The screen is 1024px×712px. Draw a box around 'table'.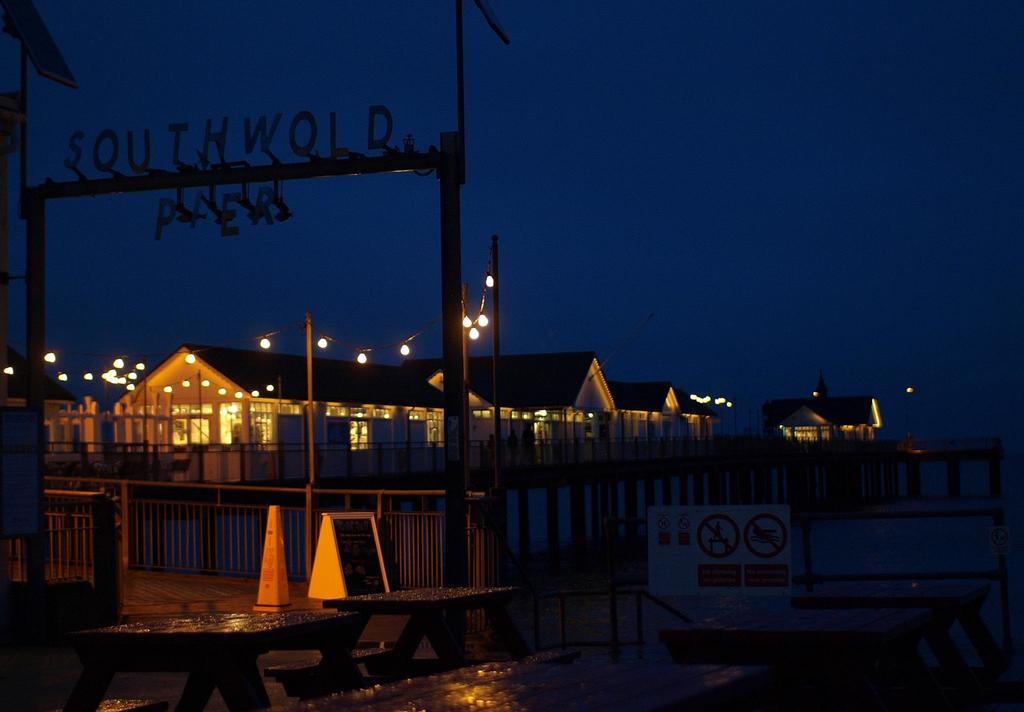
box=[323, 584, 534, 681].
